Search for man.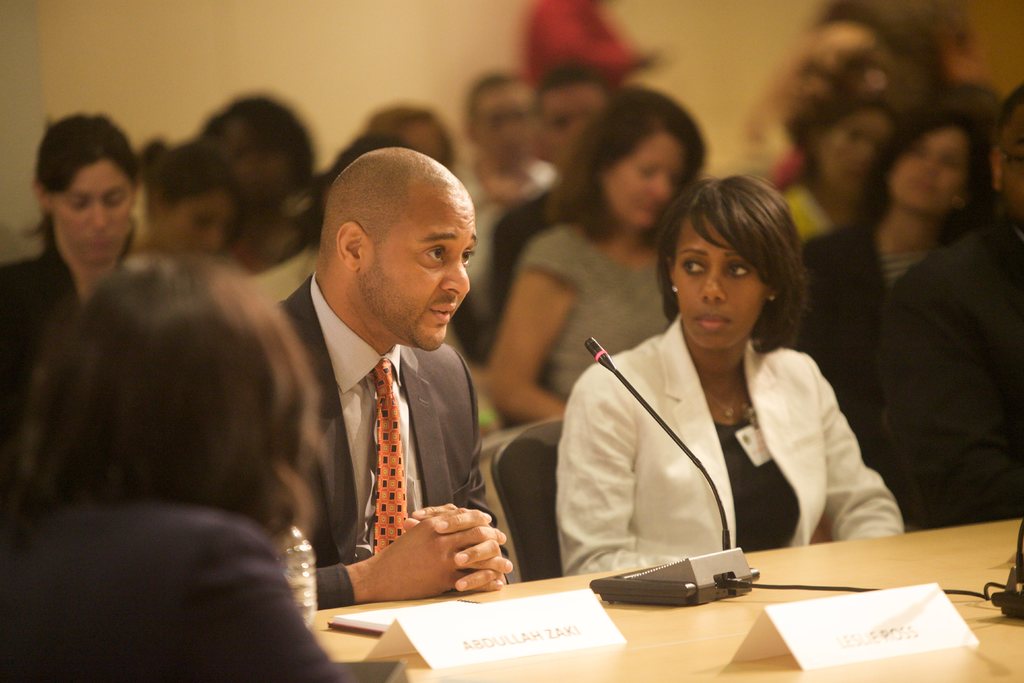
Found at bbox=[253, 141, 517, 627].
